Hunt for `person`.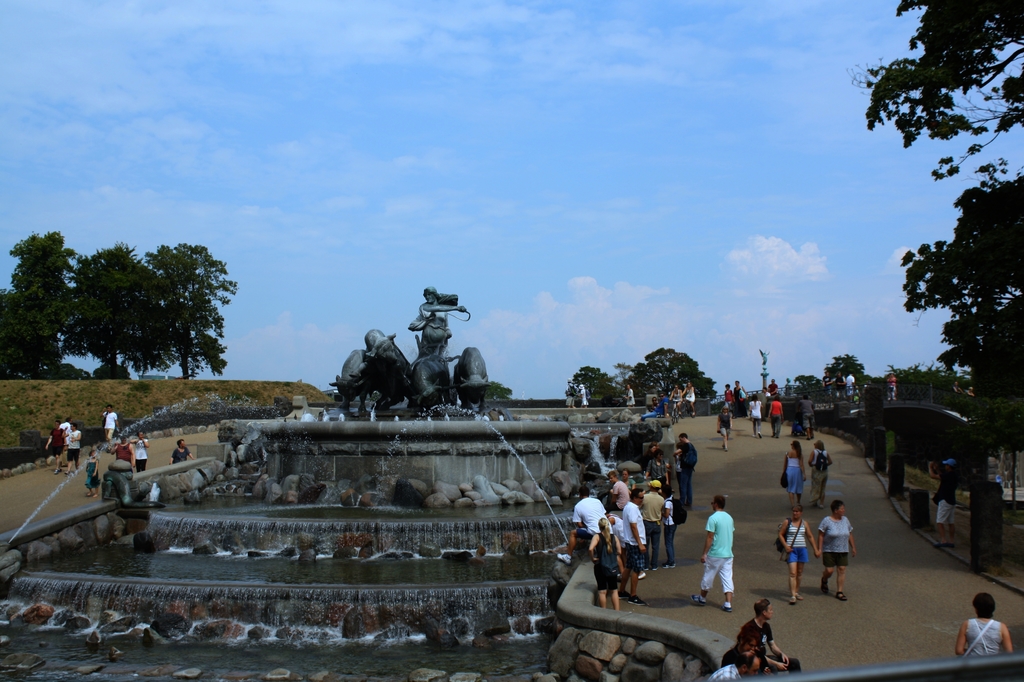
Hunted down at <region>924, 456, 959, 549</region>.
